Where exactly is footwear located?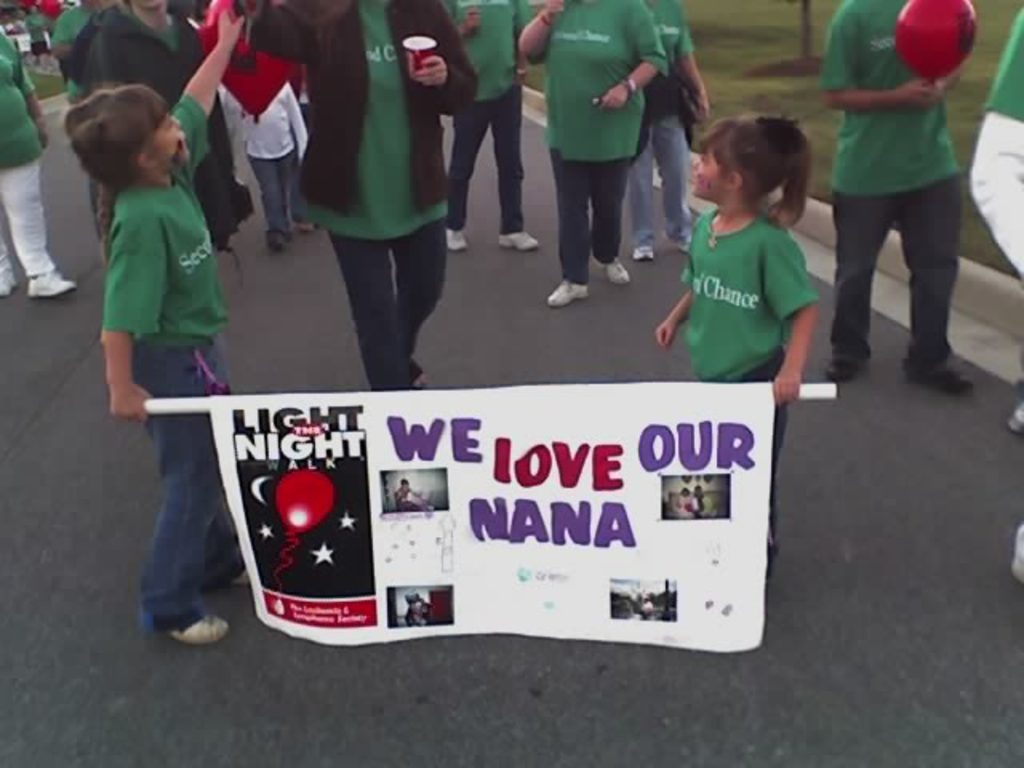
Its bounding box is pyautogui.locateOnScreen(674, 230, 691, 246).
